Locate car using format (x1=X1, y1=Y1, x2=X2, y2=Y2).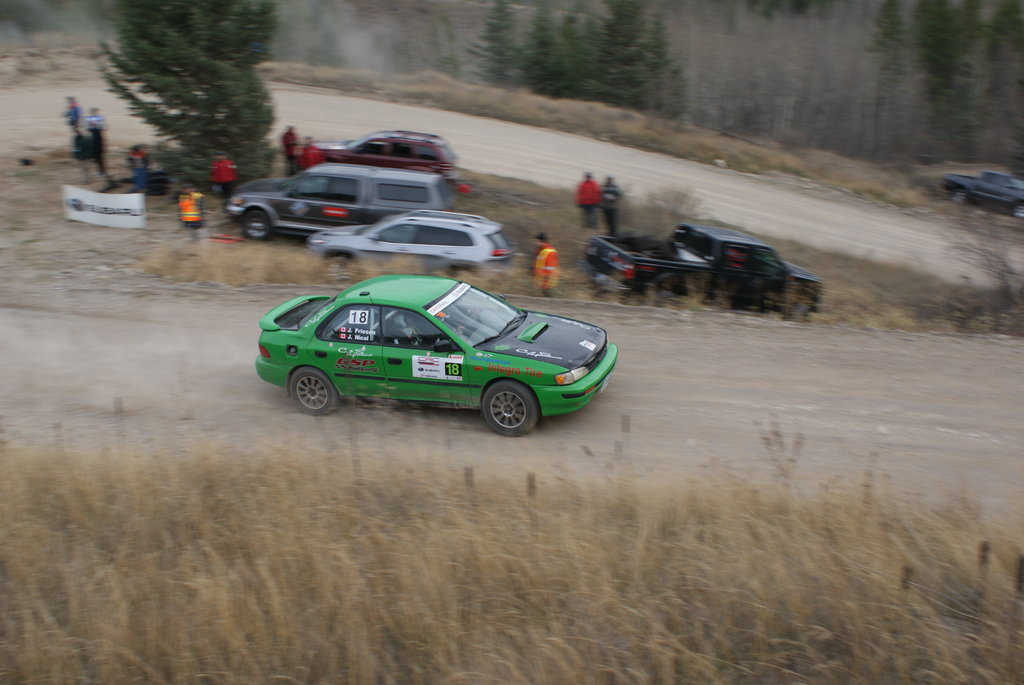
(x1=941, y1=168, x2=1023, y2=221).
